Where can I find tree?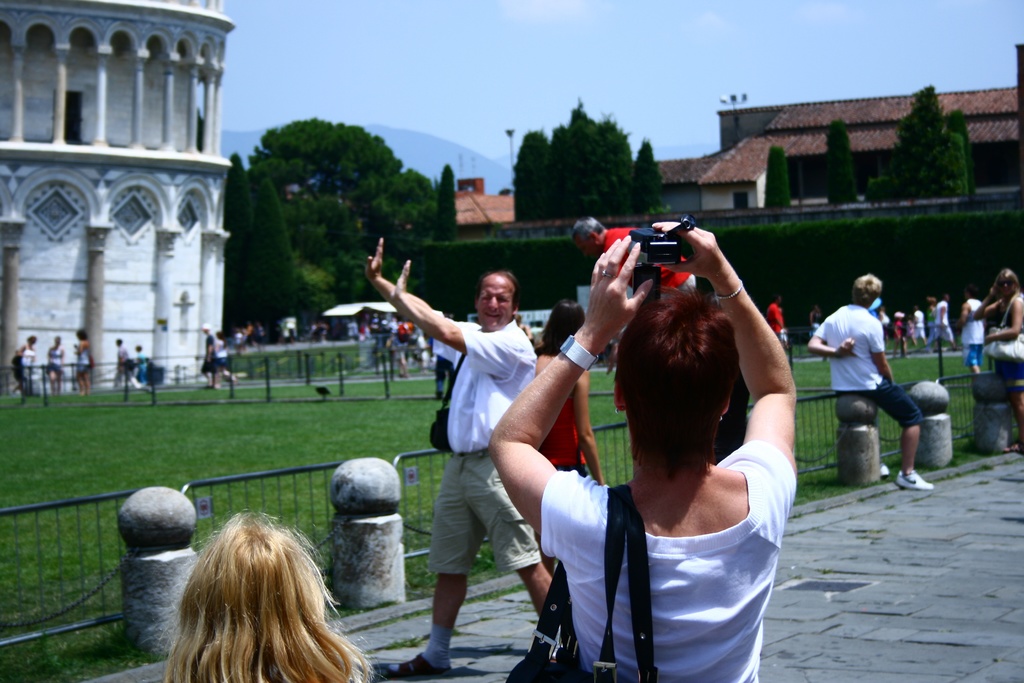
You can find it at (left=513, top=125, right=560, bottom=222).
